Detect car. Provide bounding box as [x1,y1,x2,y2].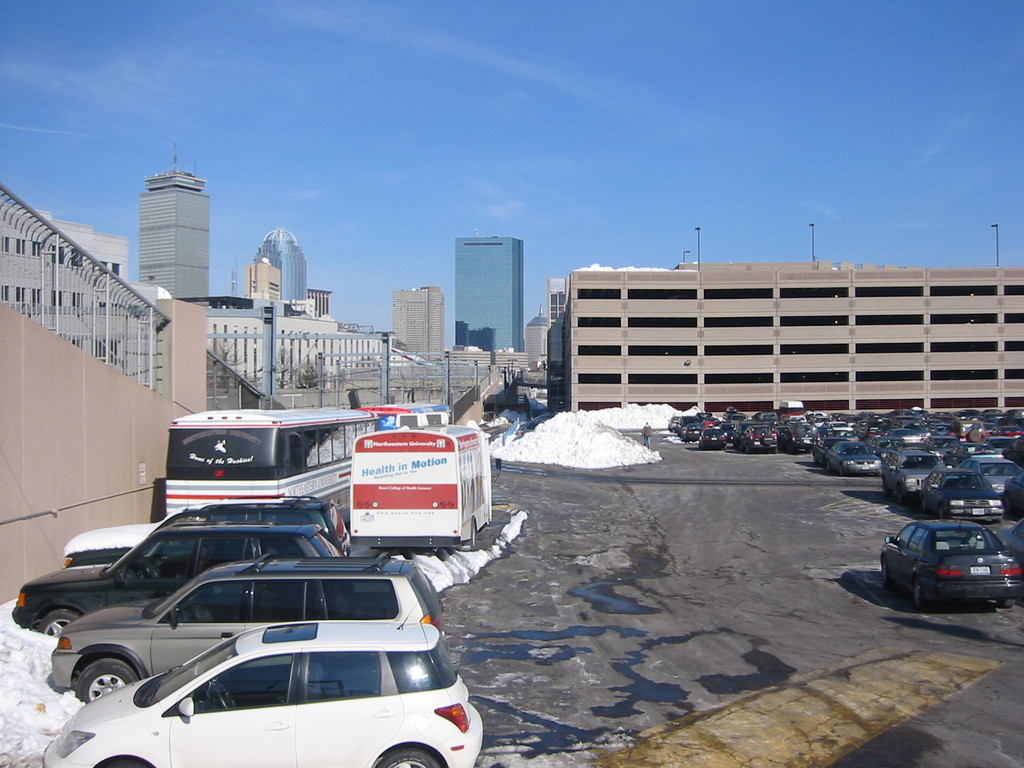
[45,557,447,701].
